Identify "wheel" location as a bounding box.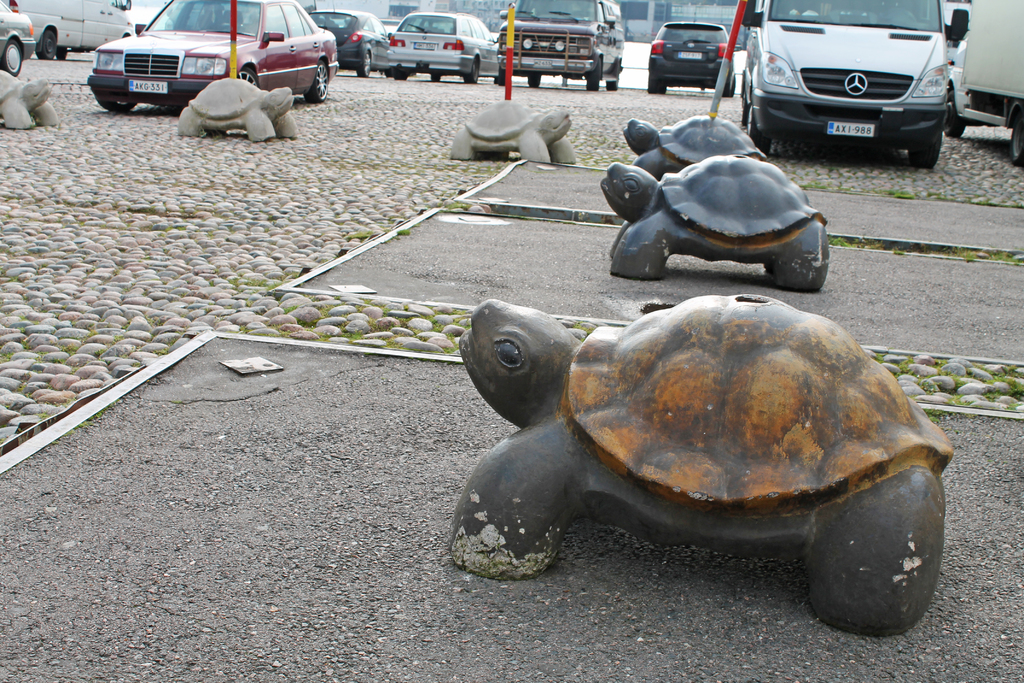
525,65,540,89.
